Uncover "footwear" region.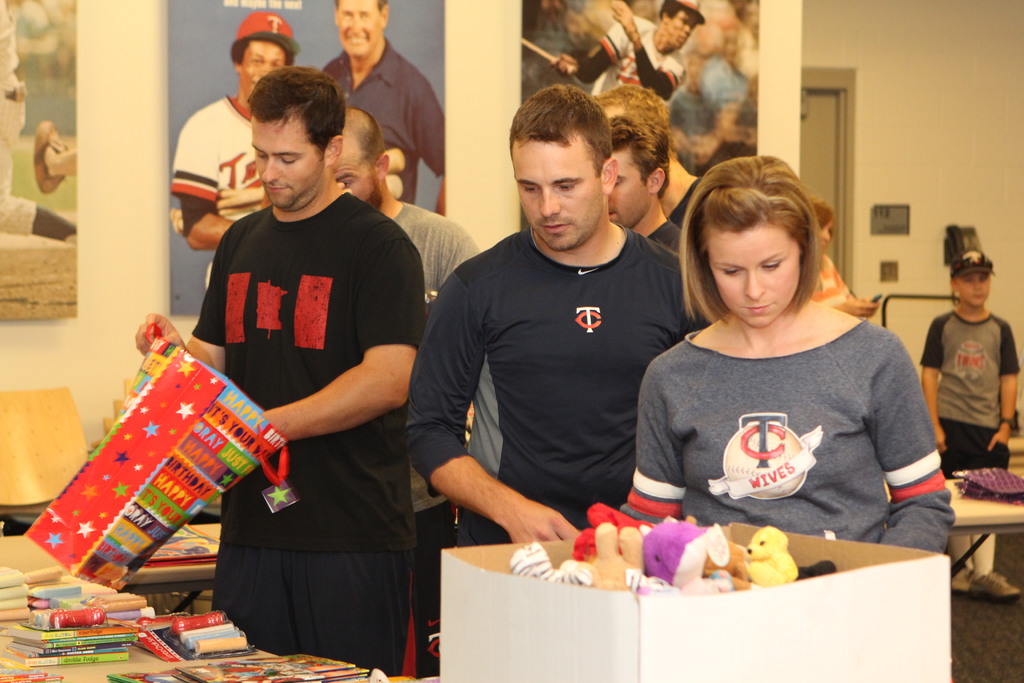
Uncovered: select_region(968, 571, 1021, 596).
